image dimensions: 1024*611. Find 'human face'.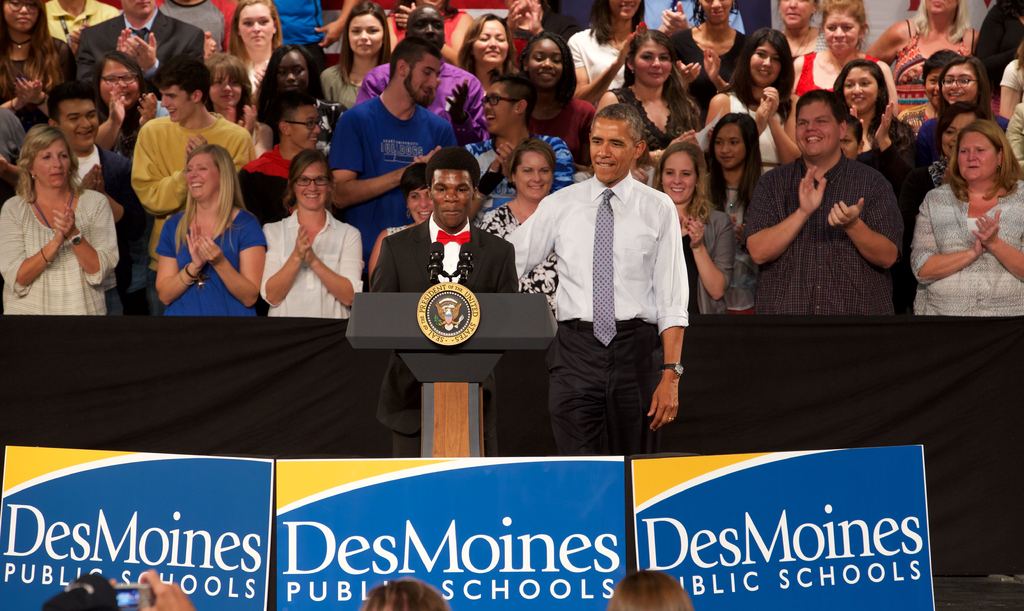
<region>824, 15, 866, 54</region>.
